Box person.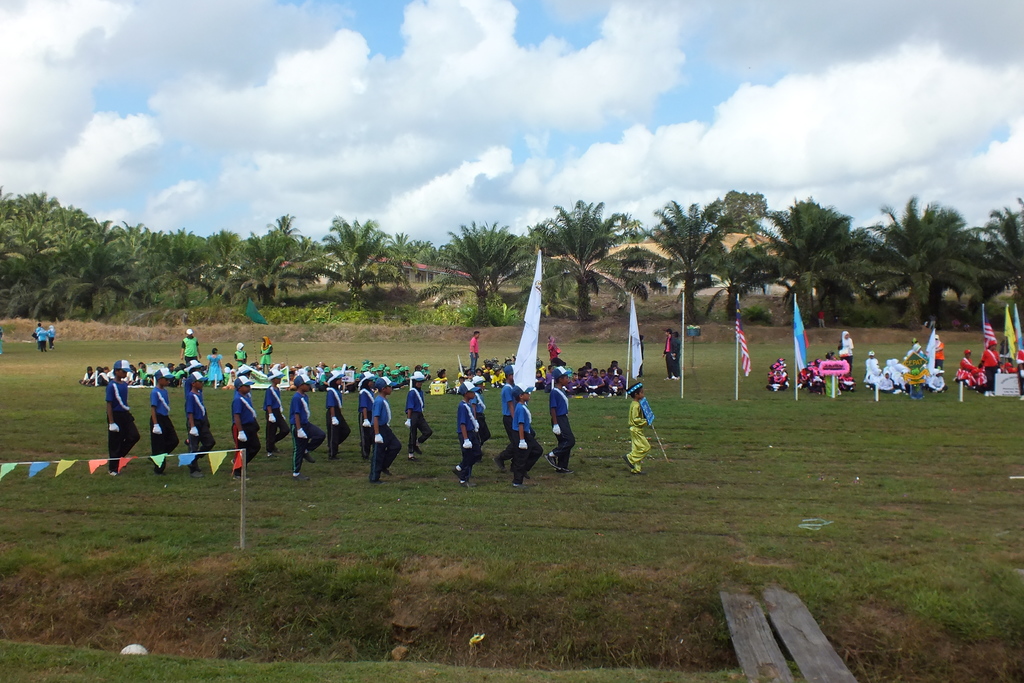
{"x1": 257, "y1": 333, "x2": 273, "y2": 365}.
